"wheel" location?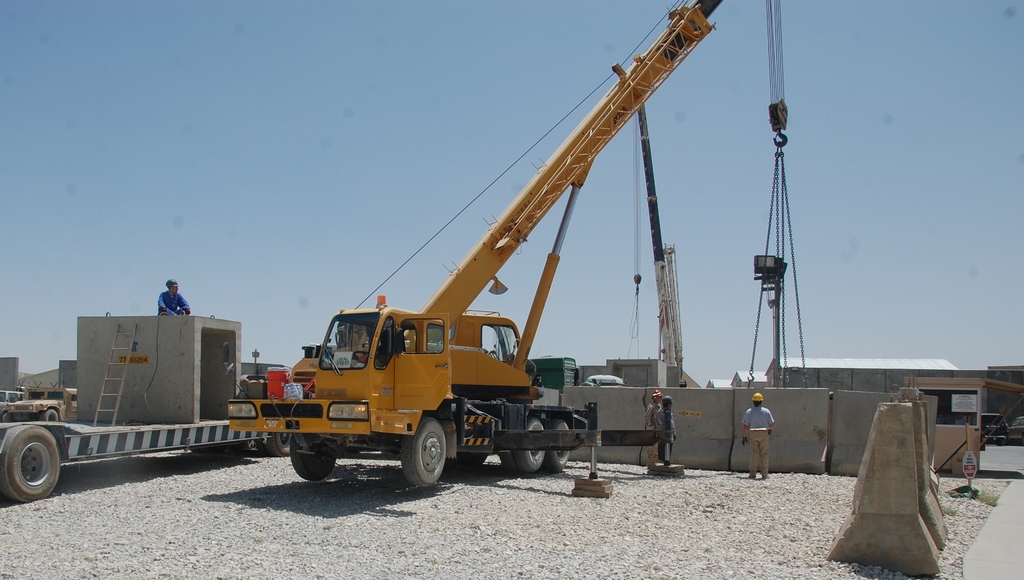
bbox(1, 413, 15, 422)
